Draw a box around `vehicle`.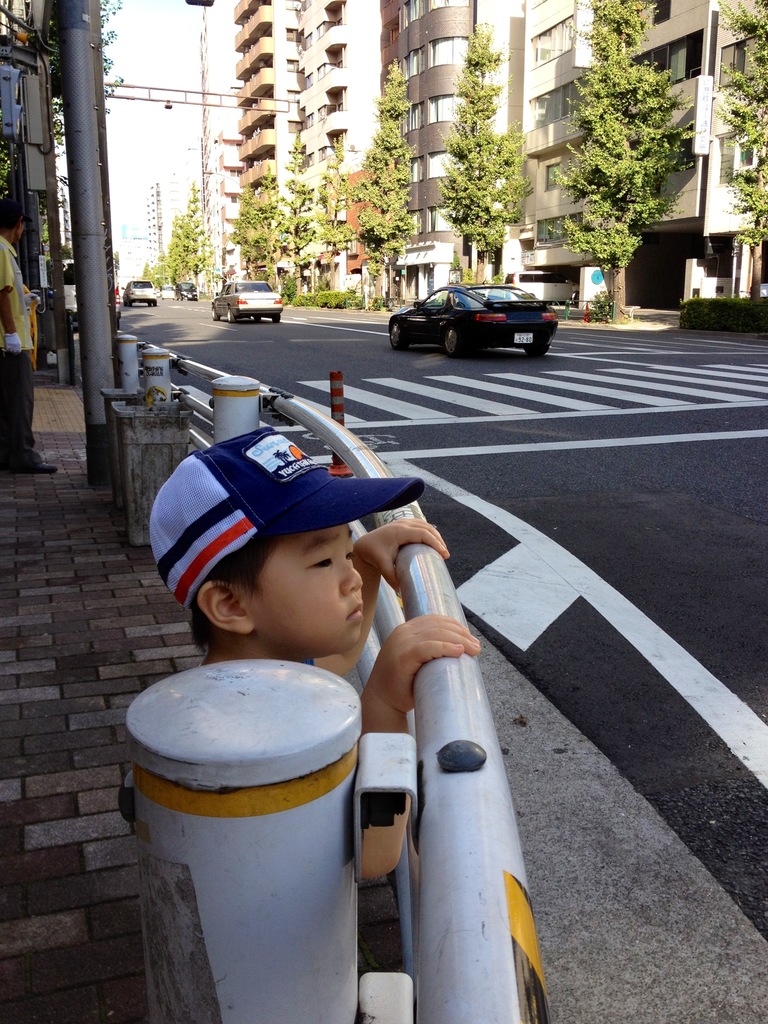
BBox(210, 280, 275, 328).
